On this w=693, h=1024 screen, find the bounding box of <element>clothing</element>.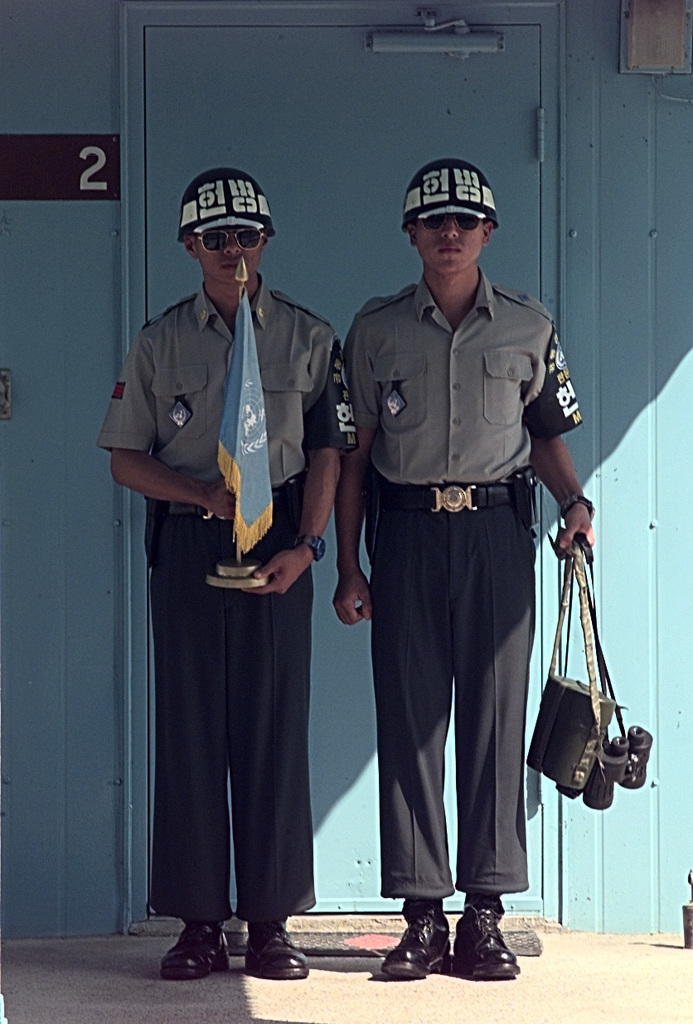
Bounding box: <box>176,167,301,239</box>.
